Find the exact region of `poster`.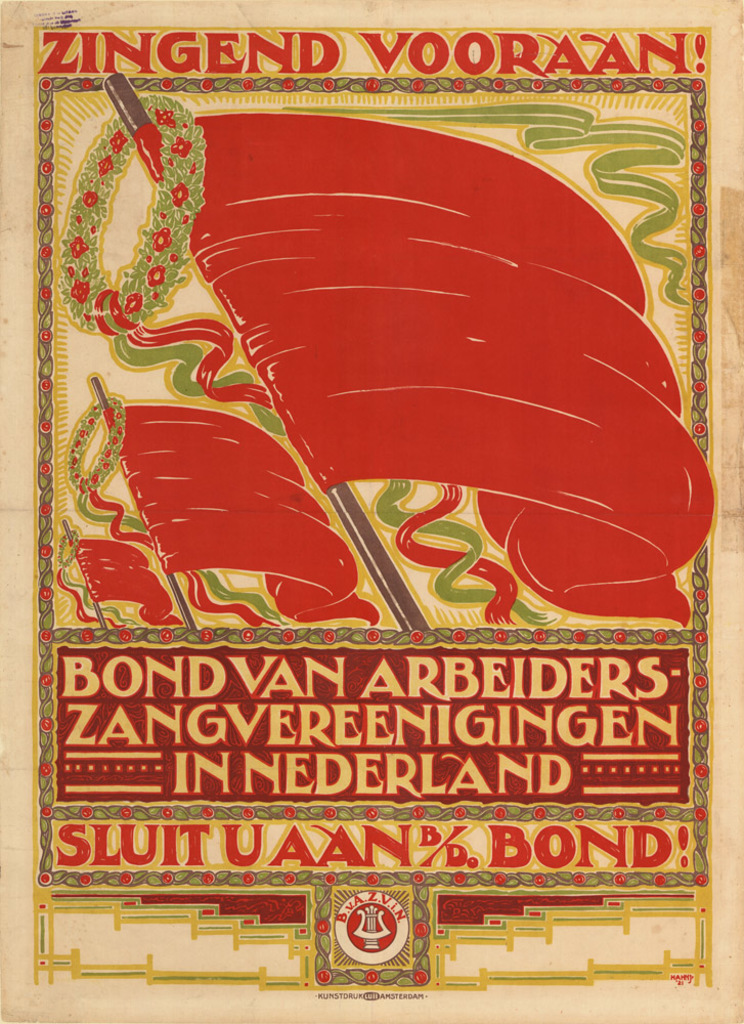
Exact region: crop(0, 0, 743, 1023).
